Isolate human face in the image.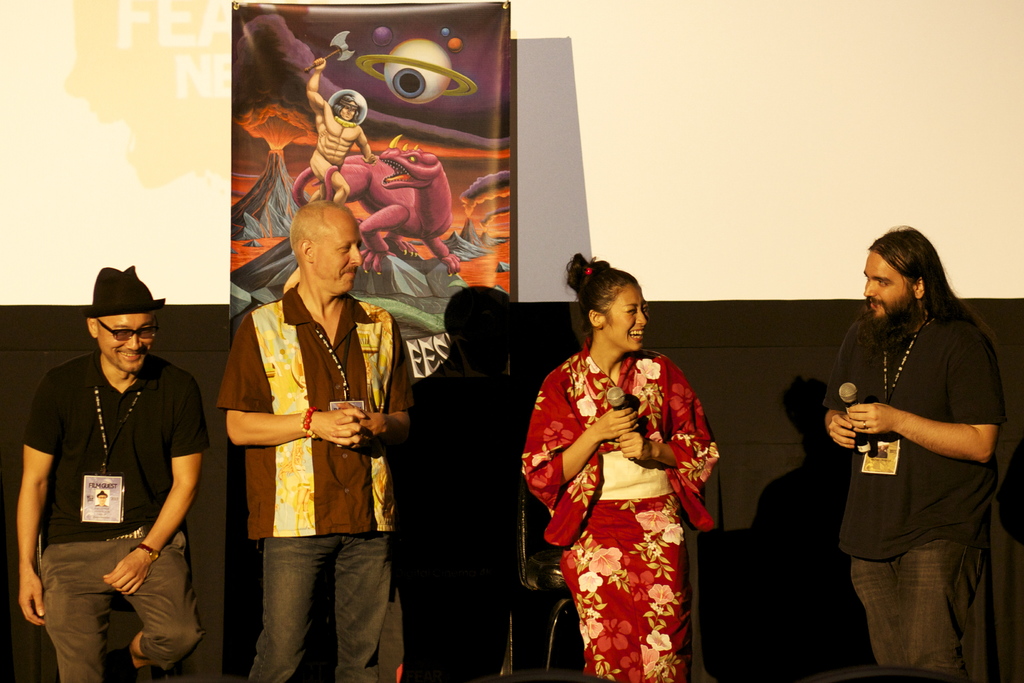
Isolated region: box(309, 208, 362, 292).
